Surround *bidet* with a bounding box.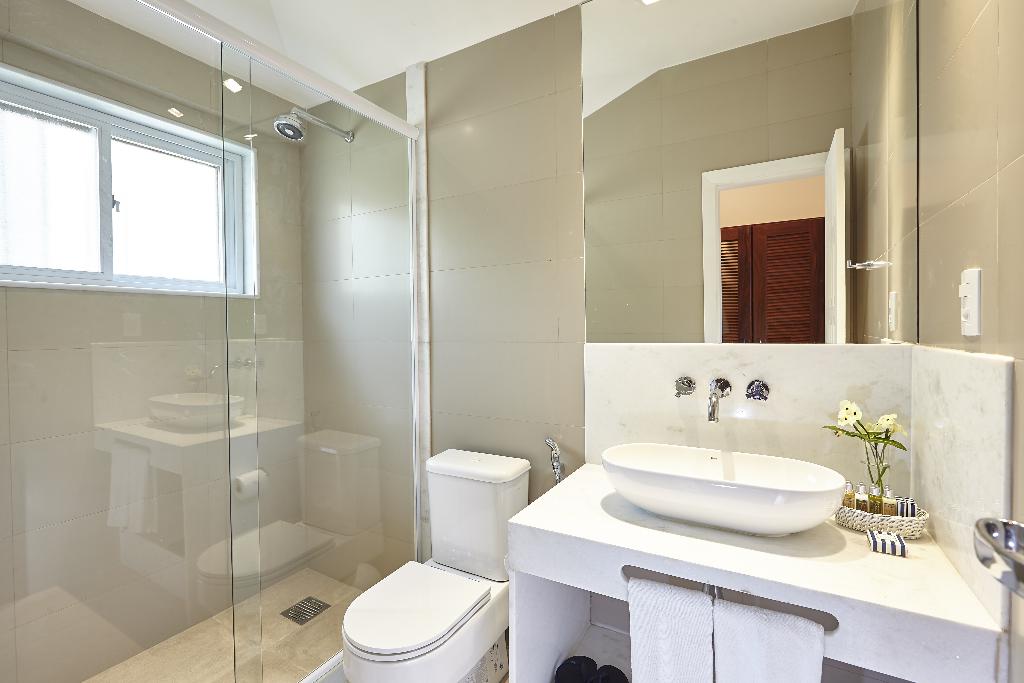
345/554/509/682.
